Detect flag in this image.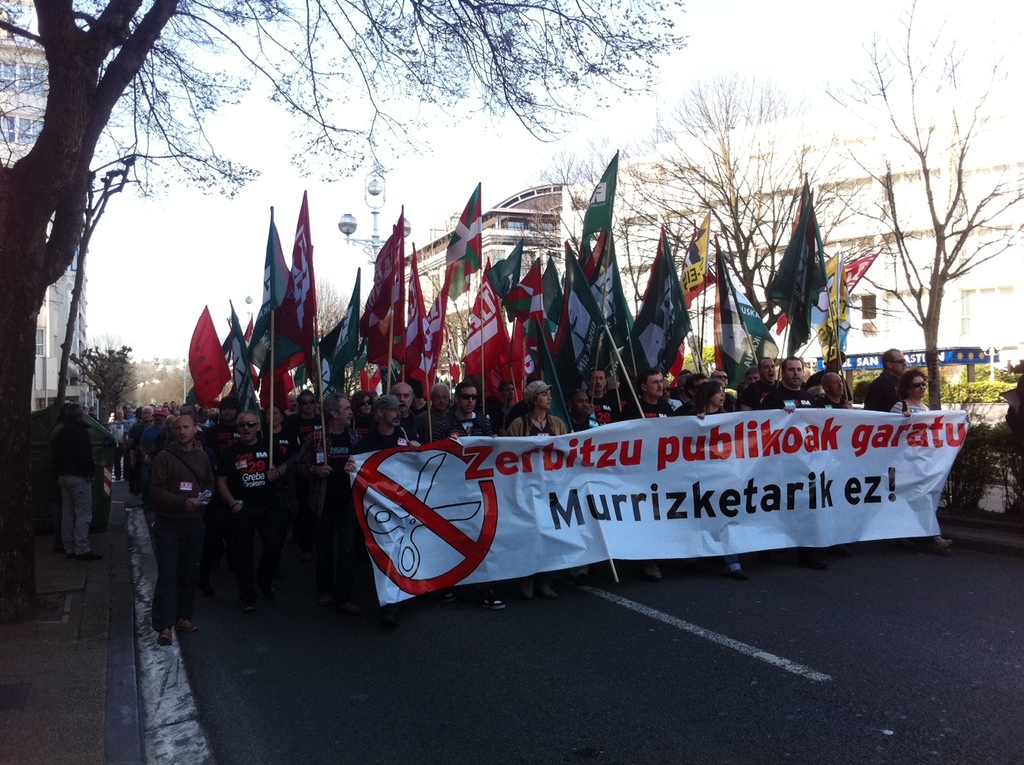
Detection: [390,255,429,377].
